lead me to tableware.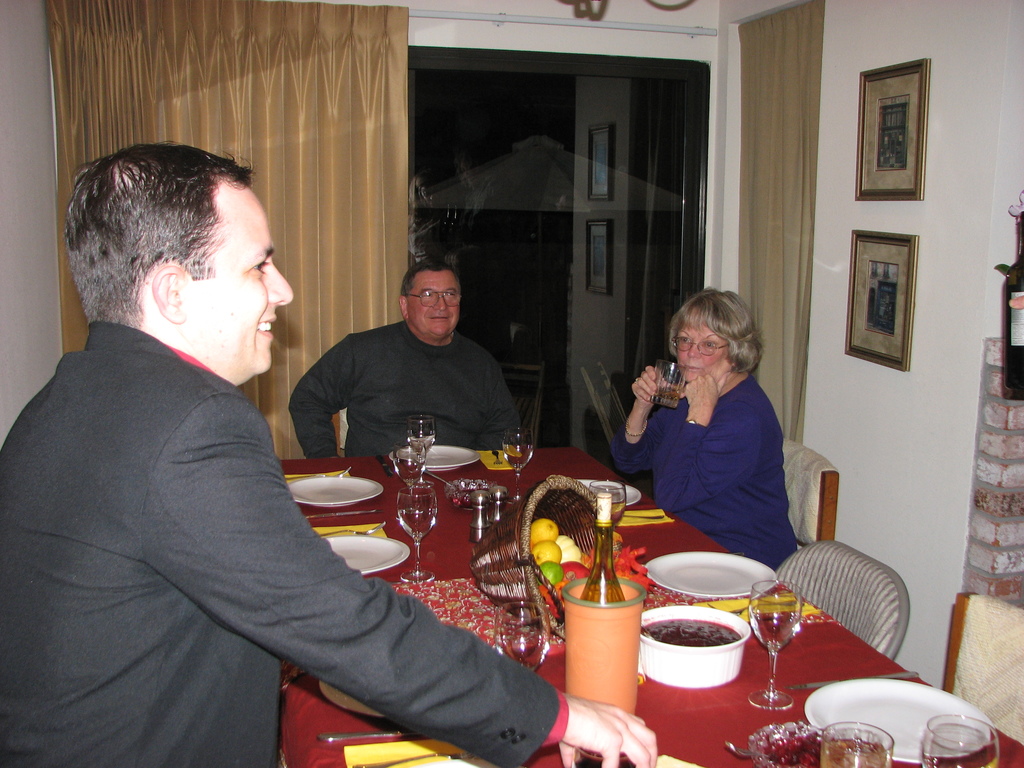
Lead to select_region(722, 742, 765, 764).
